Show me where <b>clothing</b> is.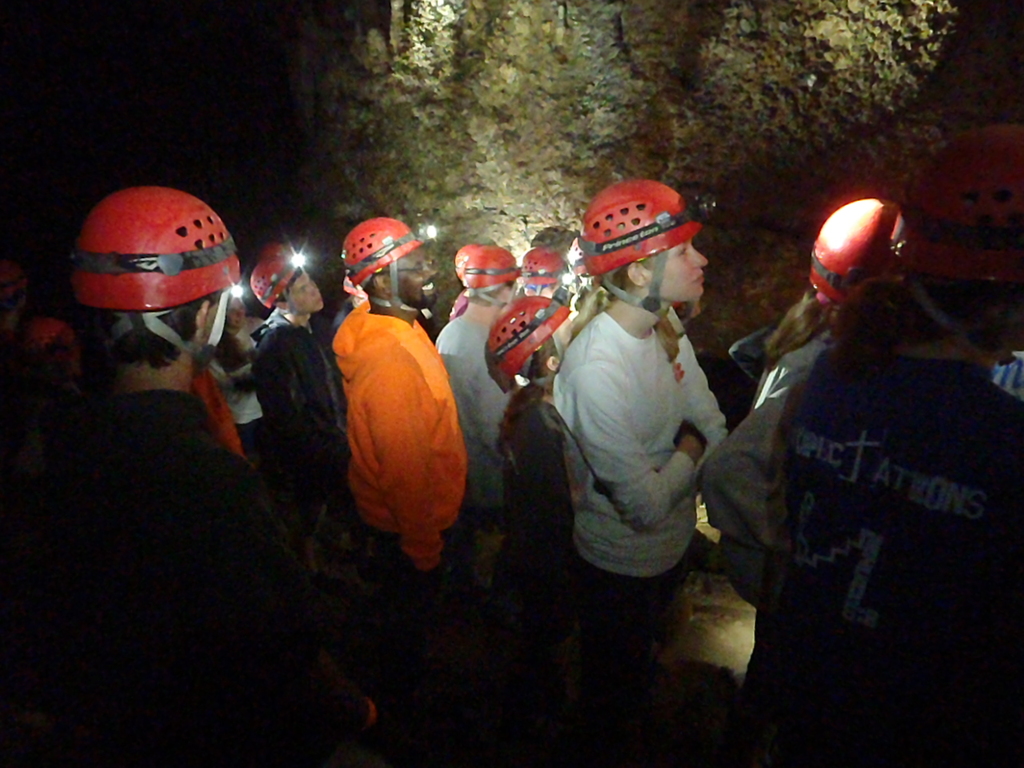
<b>clothing</b> is at (212,333,286,465).
